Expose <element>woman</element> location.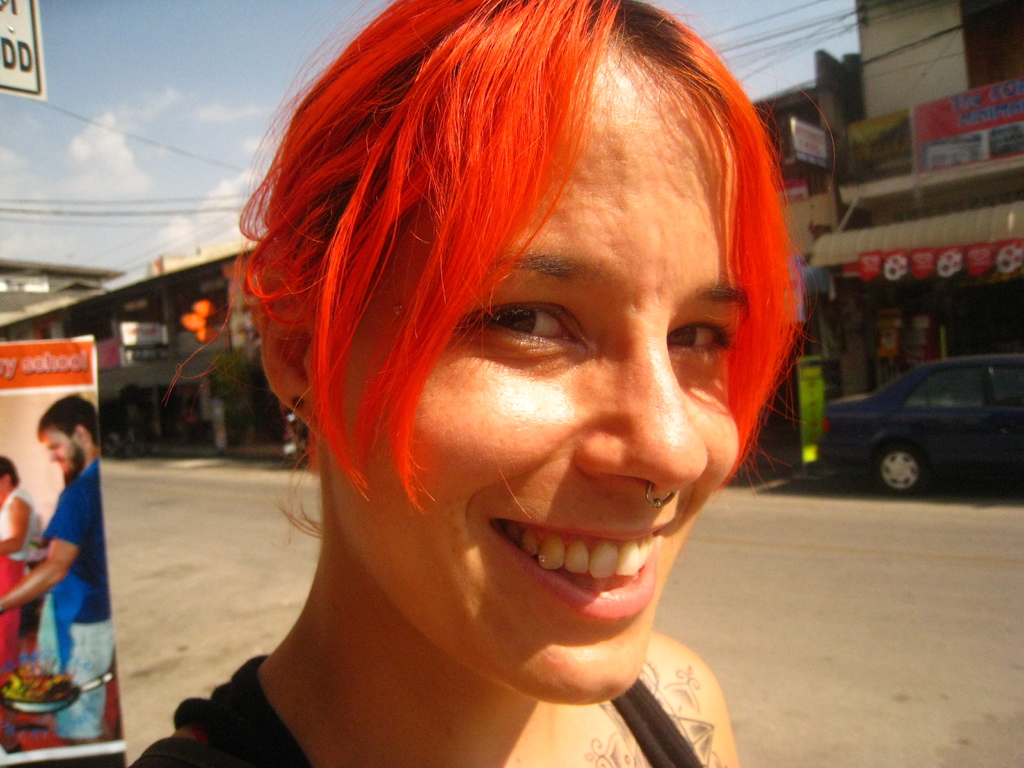
Exposed at <box>134,0,817,767</box>.
